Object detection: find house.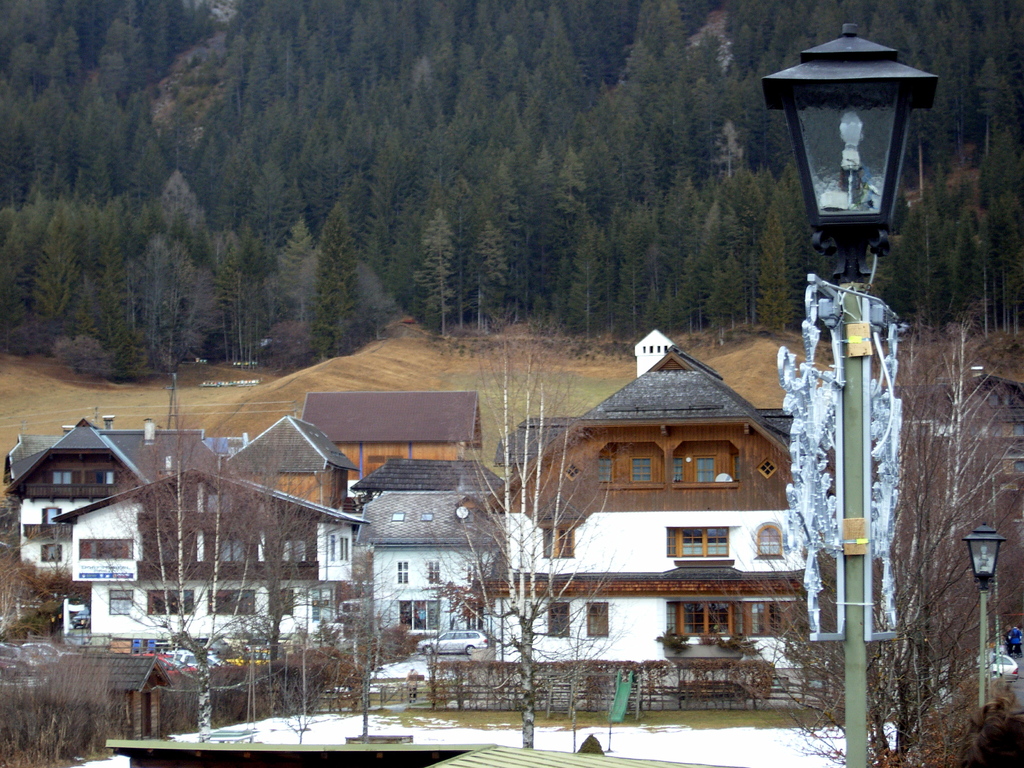
(x1=0, y1=330, x2=834, y2=699).
